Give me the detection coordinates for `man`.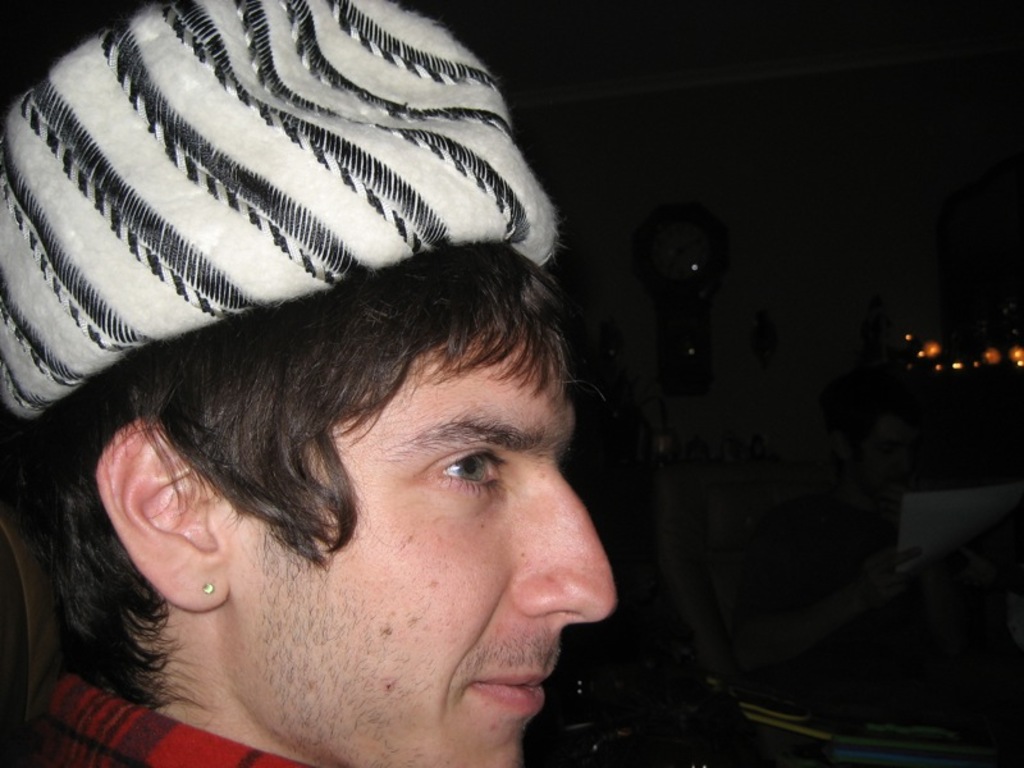
0, 114, 741, 767.
